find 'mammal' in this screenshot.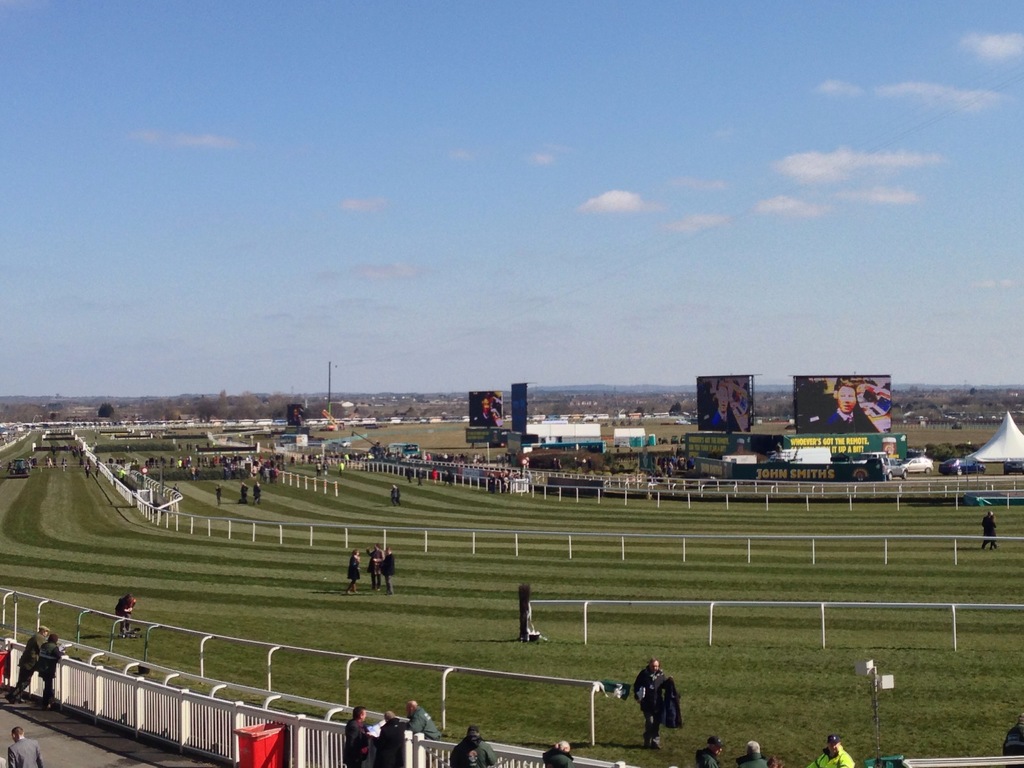
The bounding box for 'mammal' is 5,461,12,474.
